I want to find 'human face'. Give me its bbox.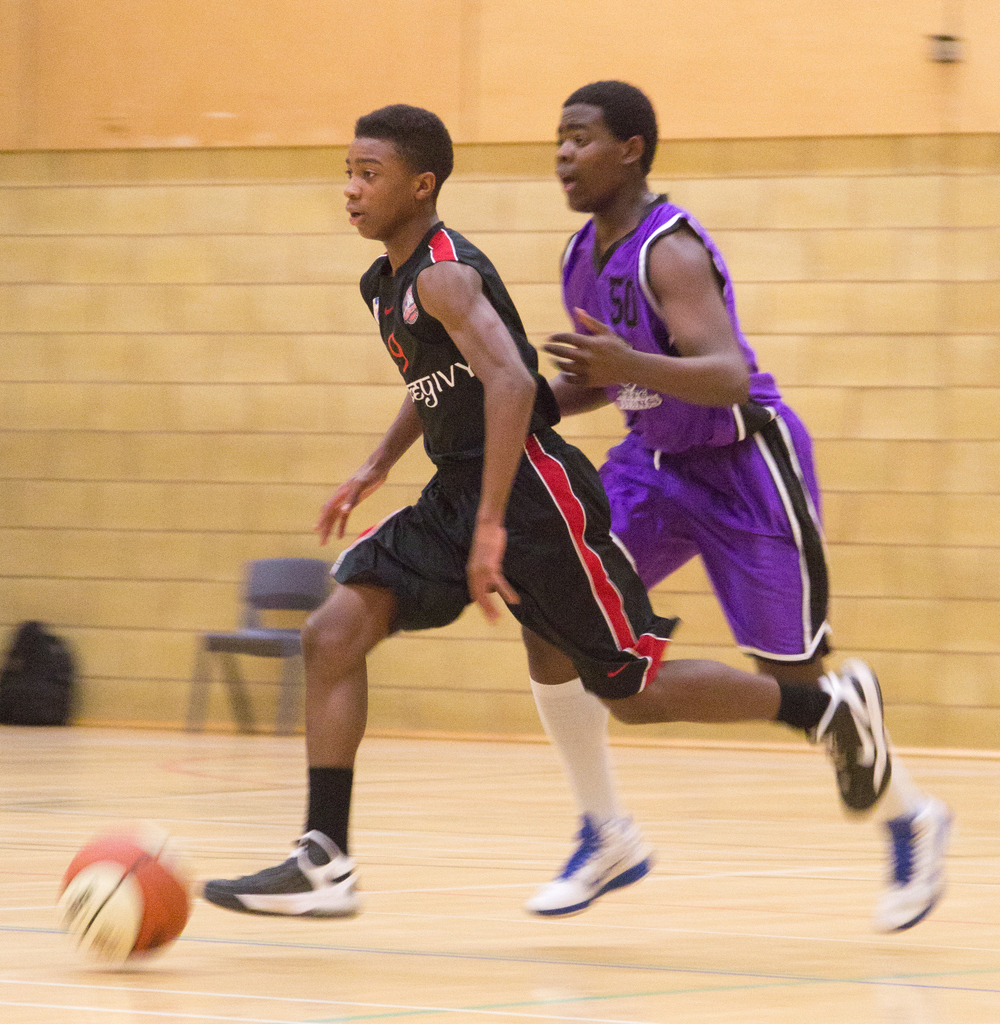
left=548, top=93, right=627, bottom=214.
